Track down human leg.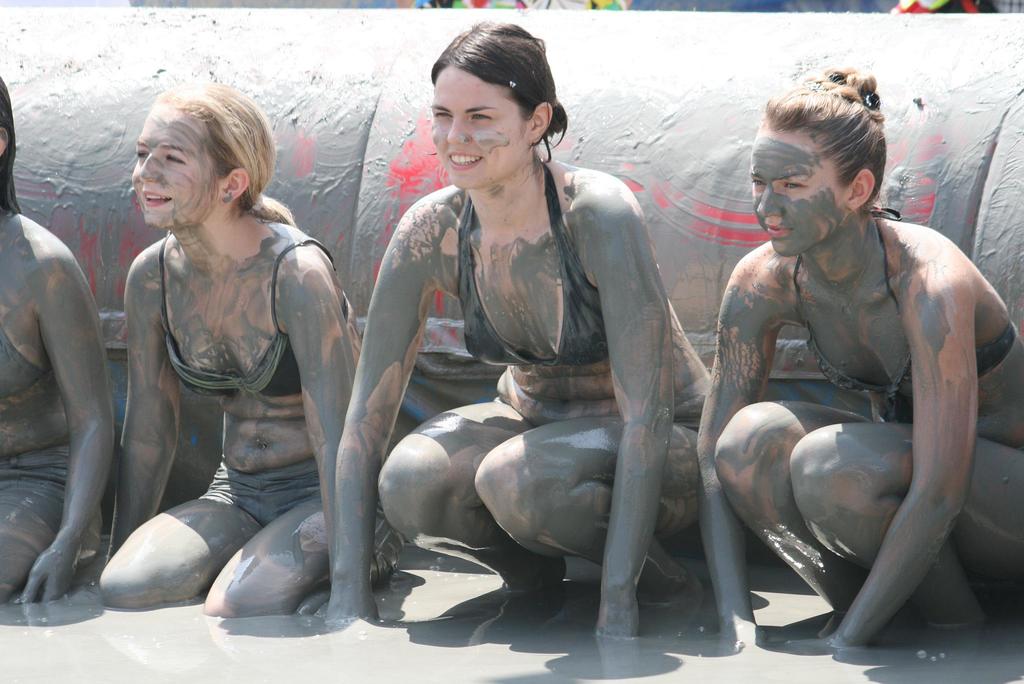
Tracked to locate(379, 394, 692, 613).
